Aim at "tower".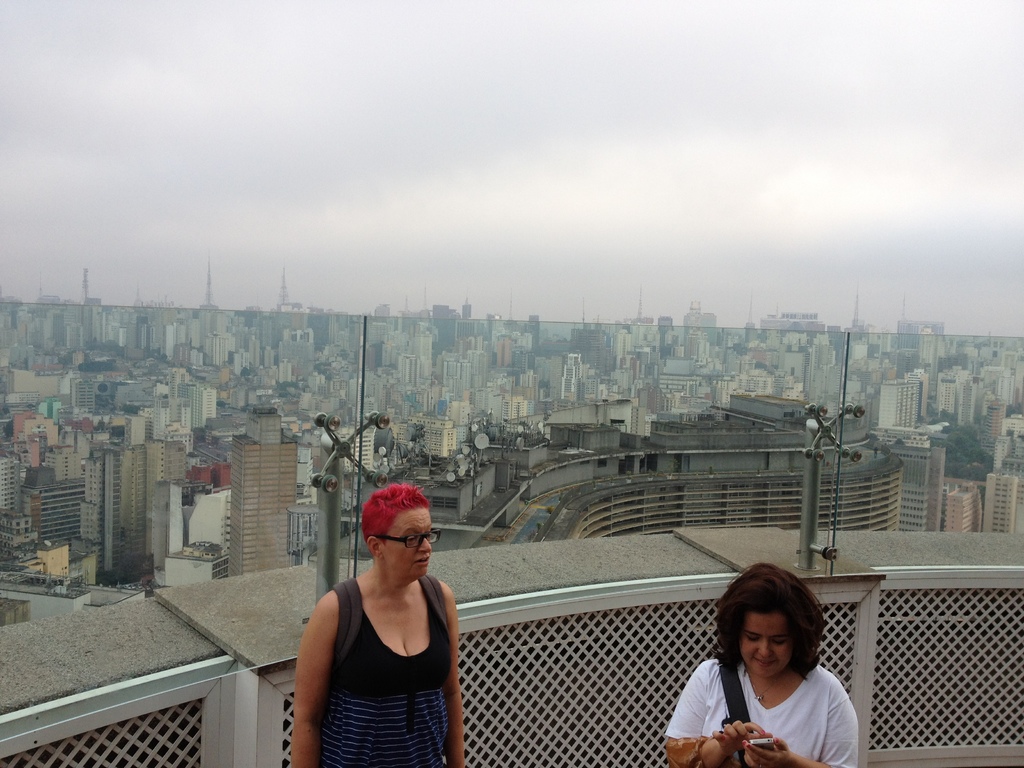
Aimed at Rect(943, 479, 980, 531).
